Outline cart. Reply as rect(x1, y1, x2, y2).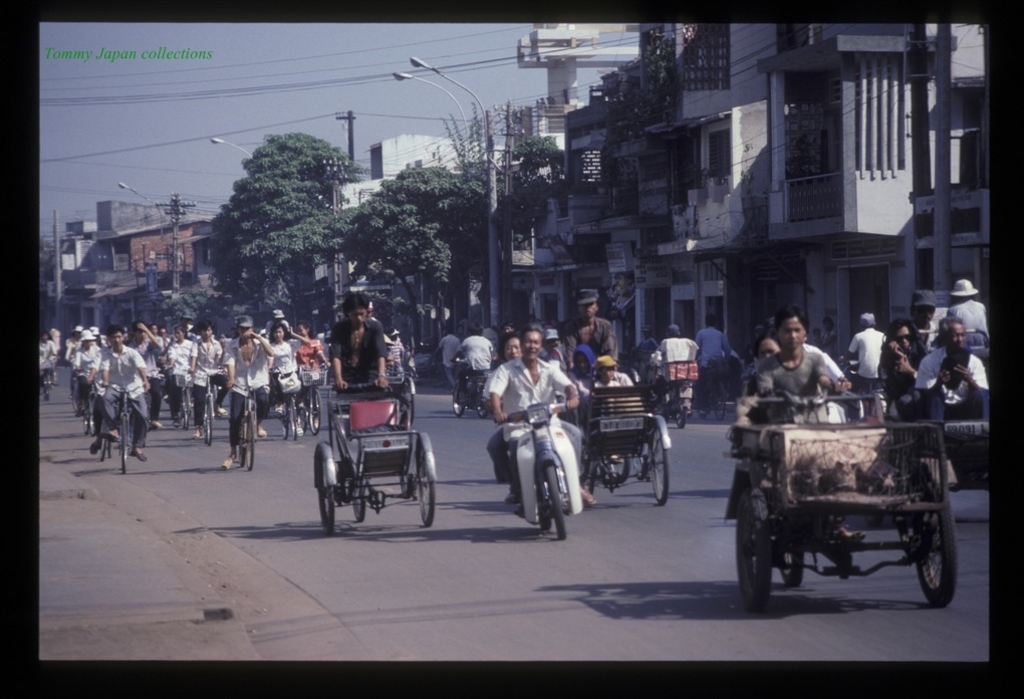
rect(885, 331, 997, 493).
